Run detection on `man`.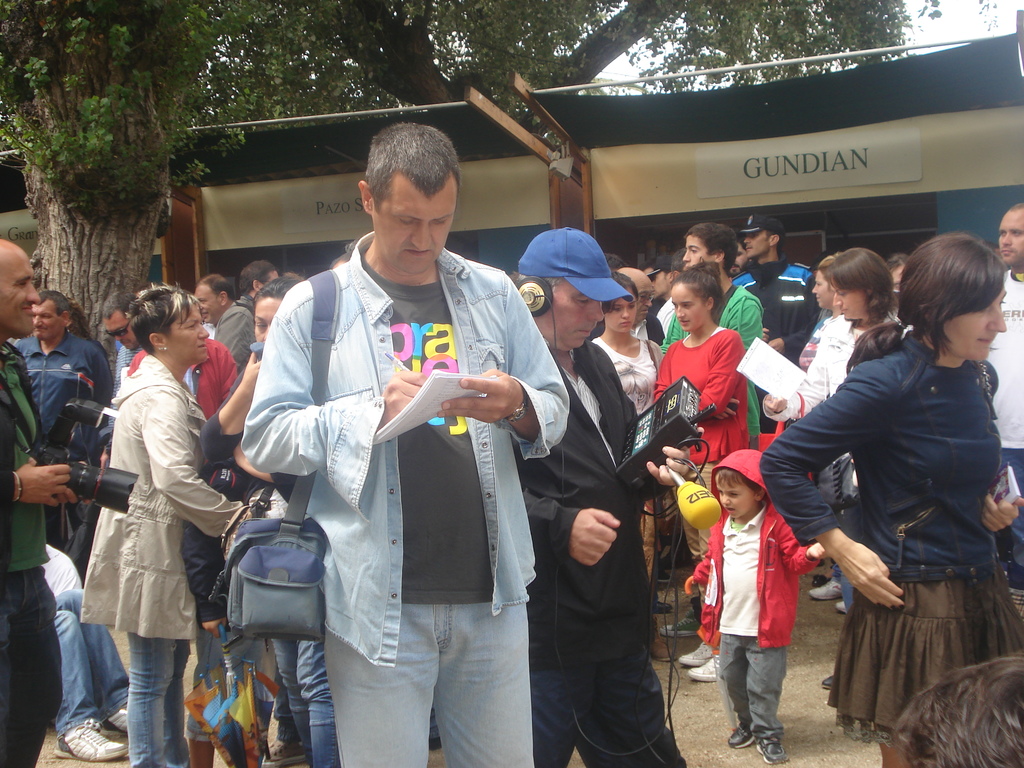
Result: bbox(8, 281, 113, 541).
